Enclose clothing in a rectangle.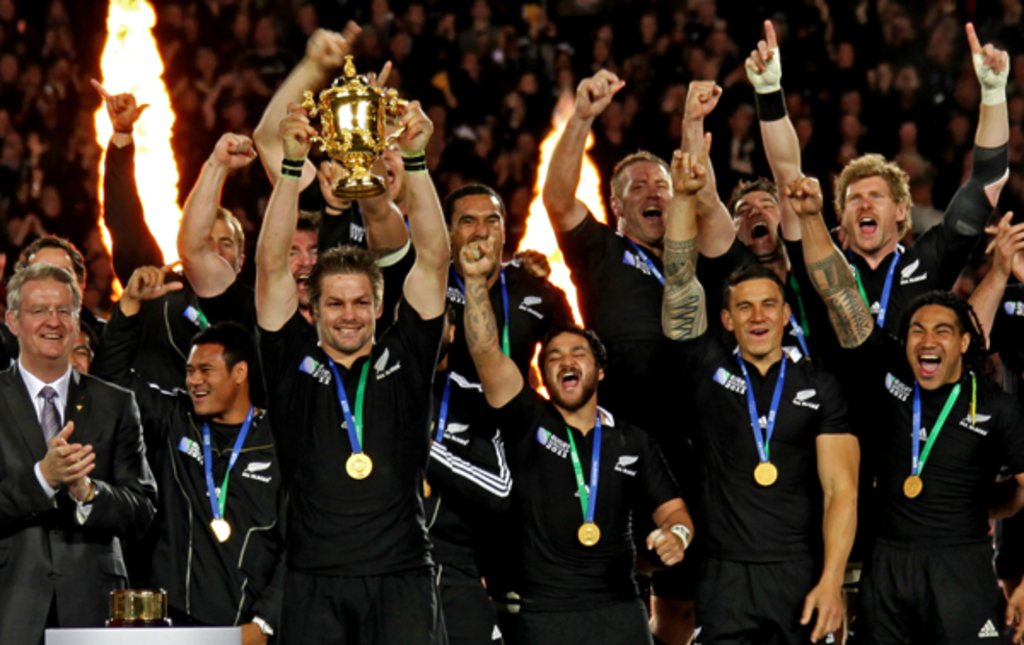
[left=428, top=261, right=541, bottom=497].
